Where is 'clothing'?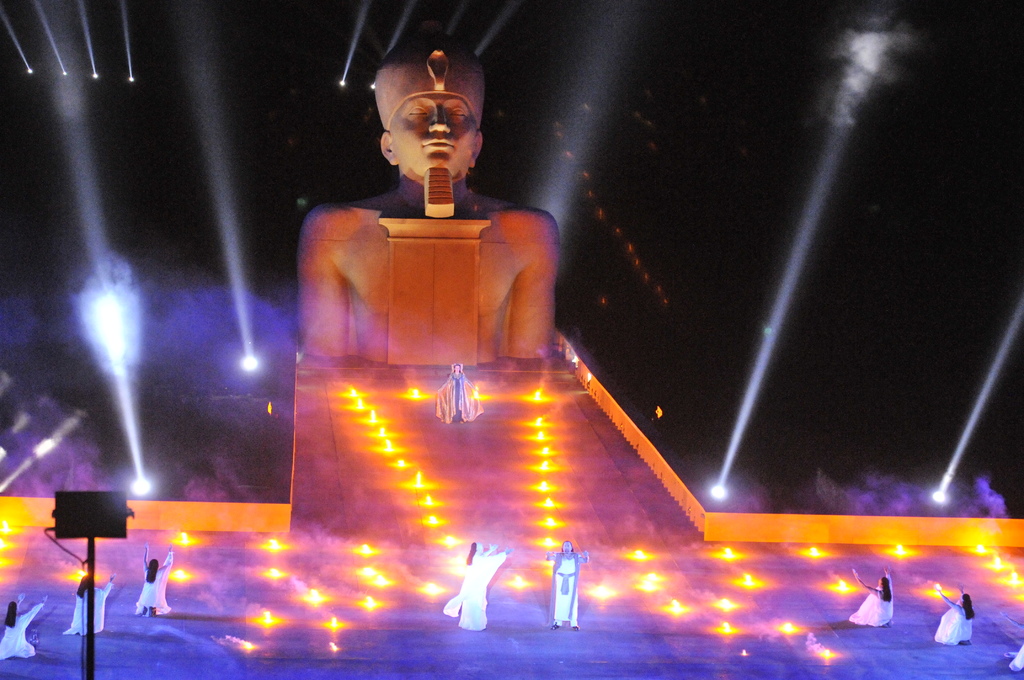
Rect(0, 603, 43, 660).
